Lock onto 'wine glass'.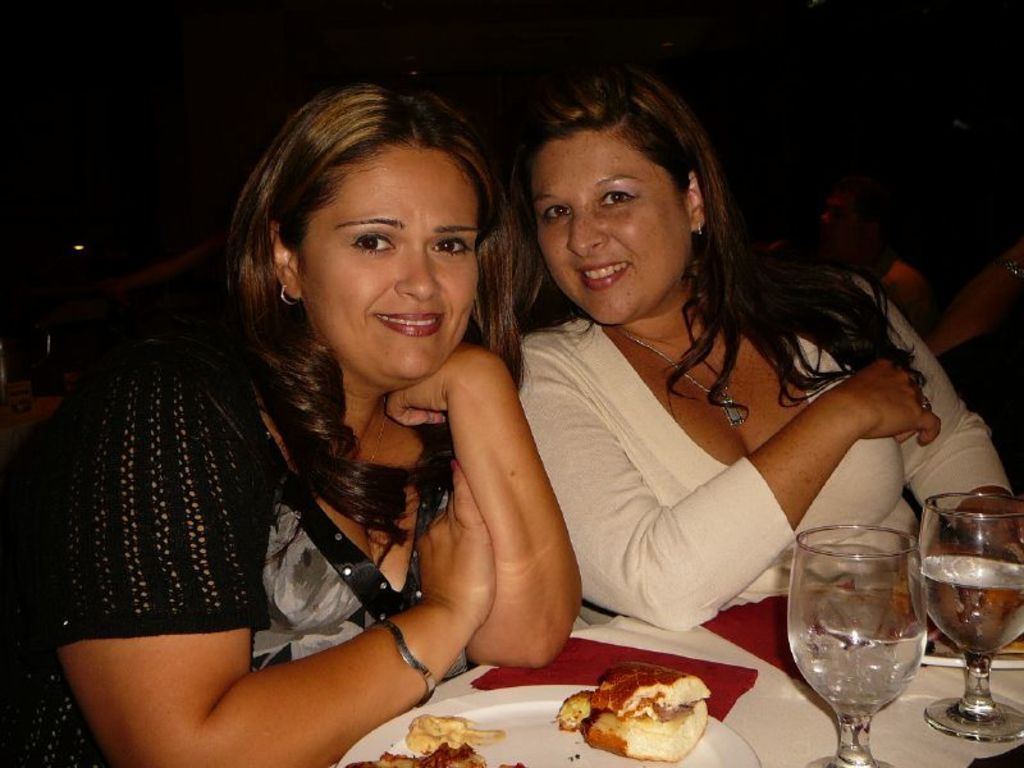
Locked: left=918, top=492, right=1023, bottom=744.
